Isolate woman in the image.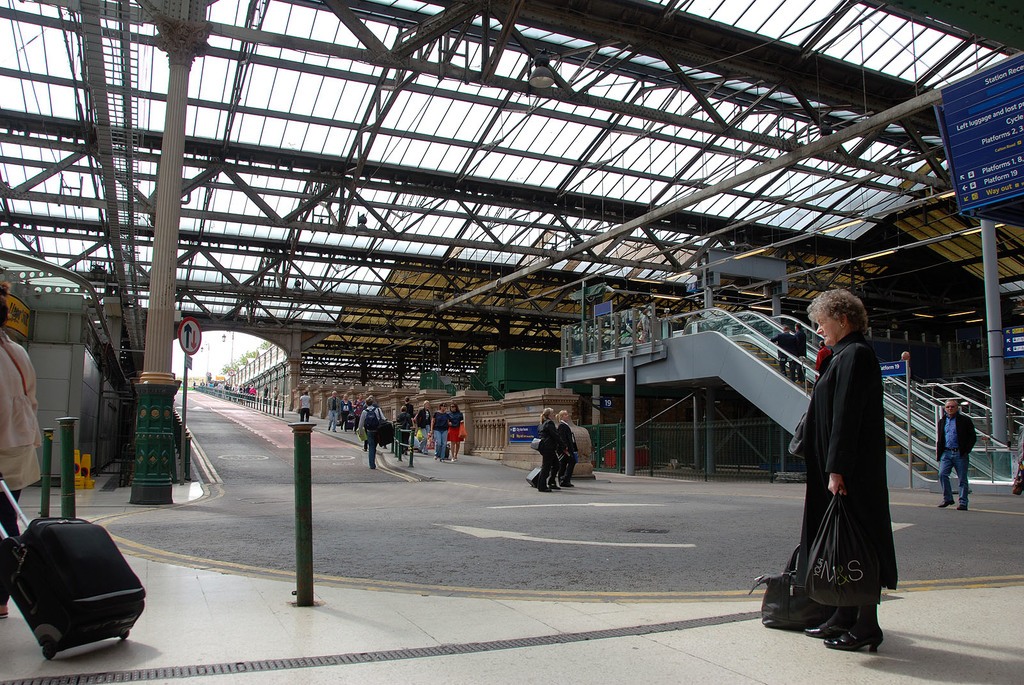
Isolated region: (554, 408, 580, 489).
